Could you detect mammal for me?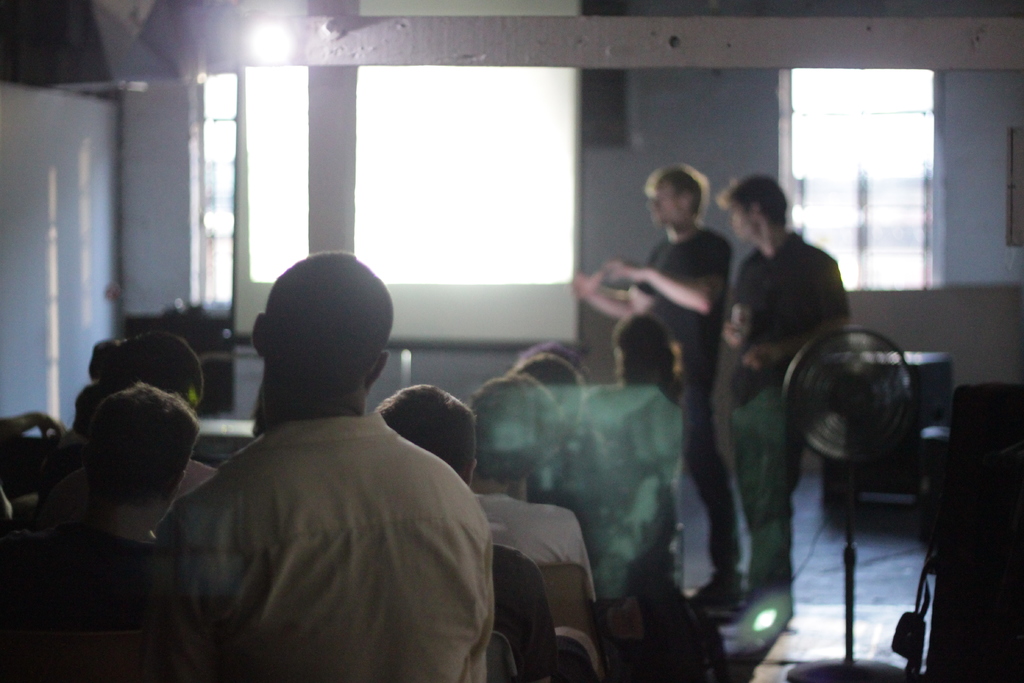
Detection result: bbox=(0, 333, 116, 508).
